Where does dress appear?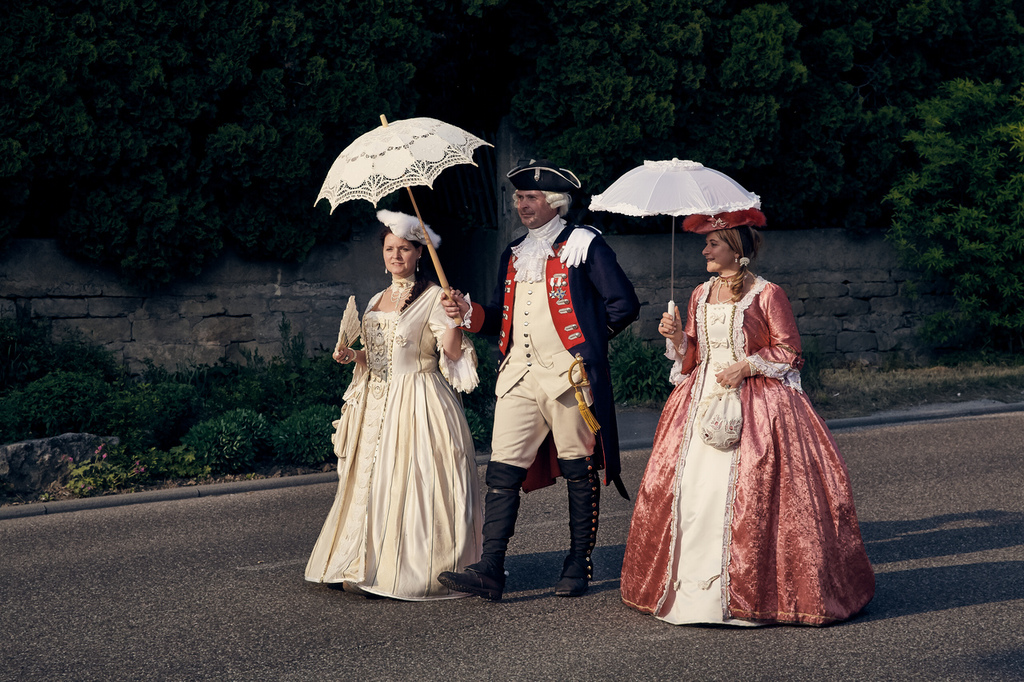
Appears at Rect(617, 273, 877, 627).
